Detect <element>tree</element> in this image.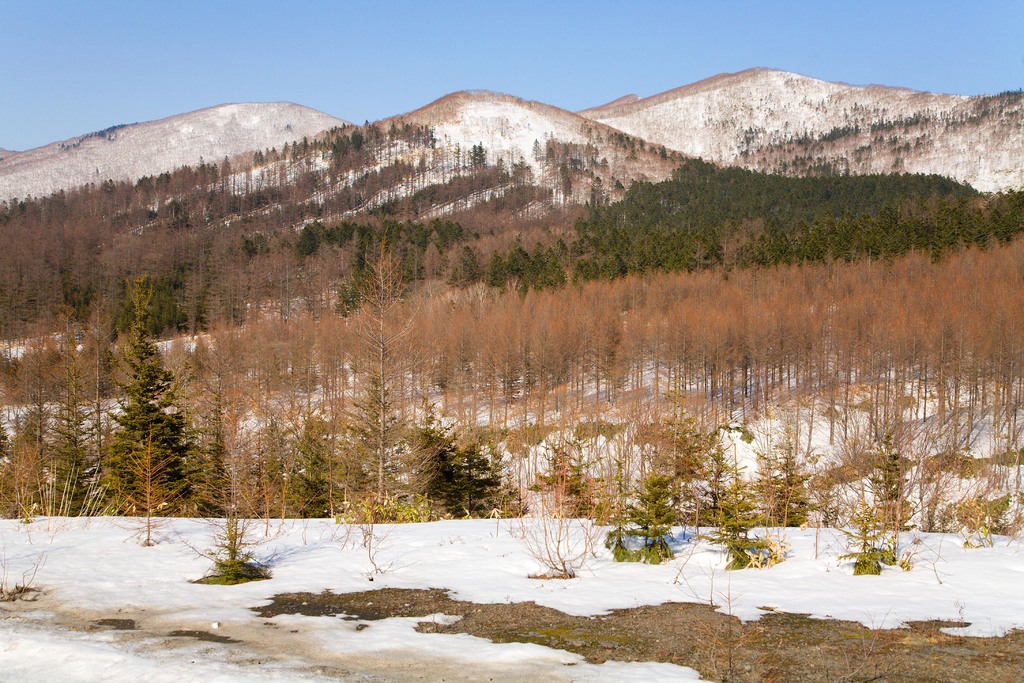
Detection: left=269, top=404, right=333, bottom=514.
